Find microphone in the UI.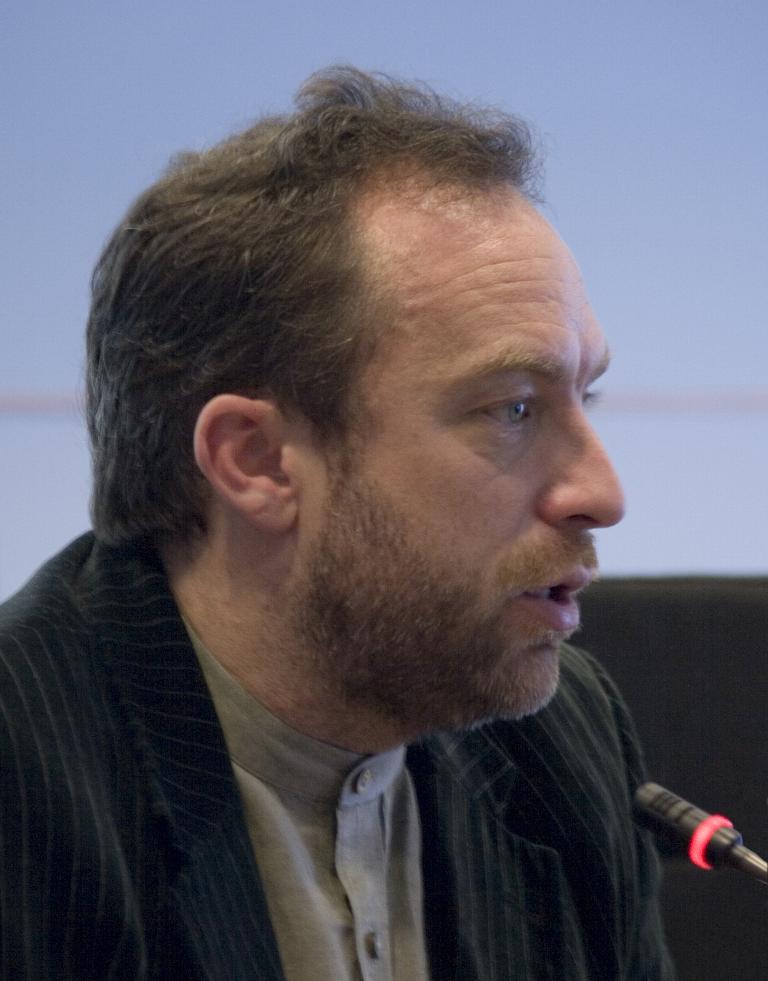
UI element at crop(633, 781, 745, 872).
